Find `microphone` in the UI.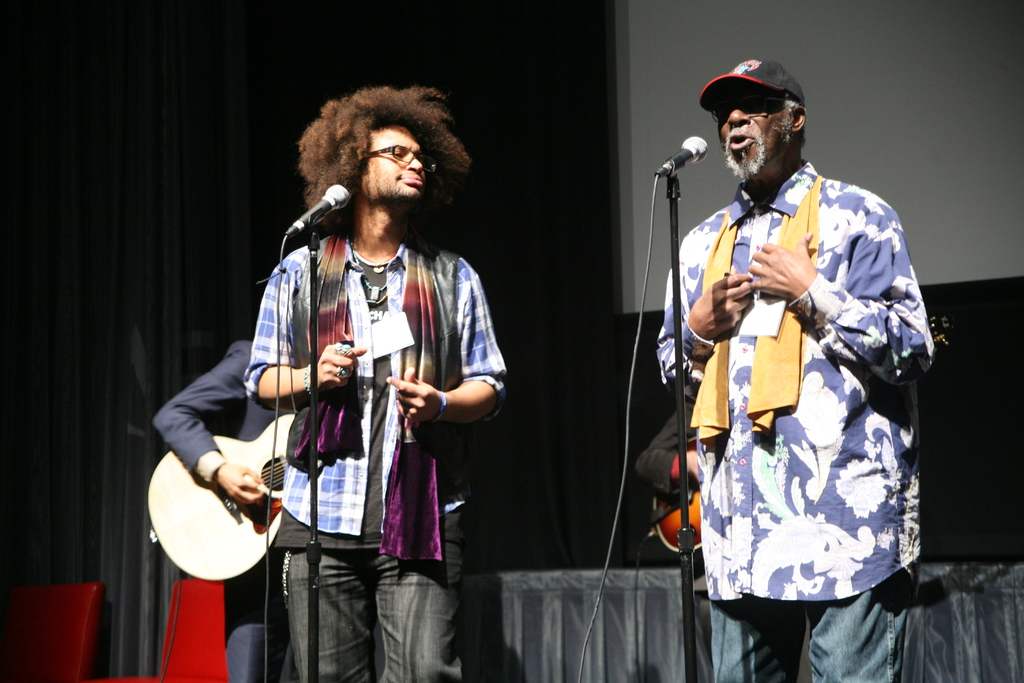
UI element at (left=650, top=133, right=708, bottom=179).
